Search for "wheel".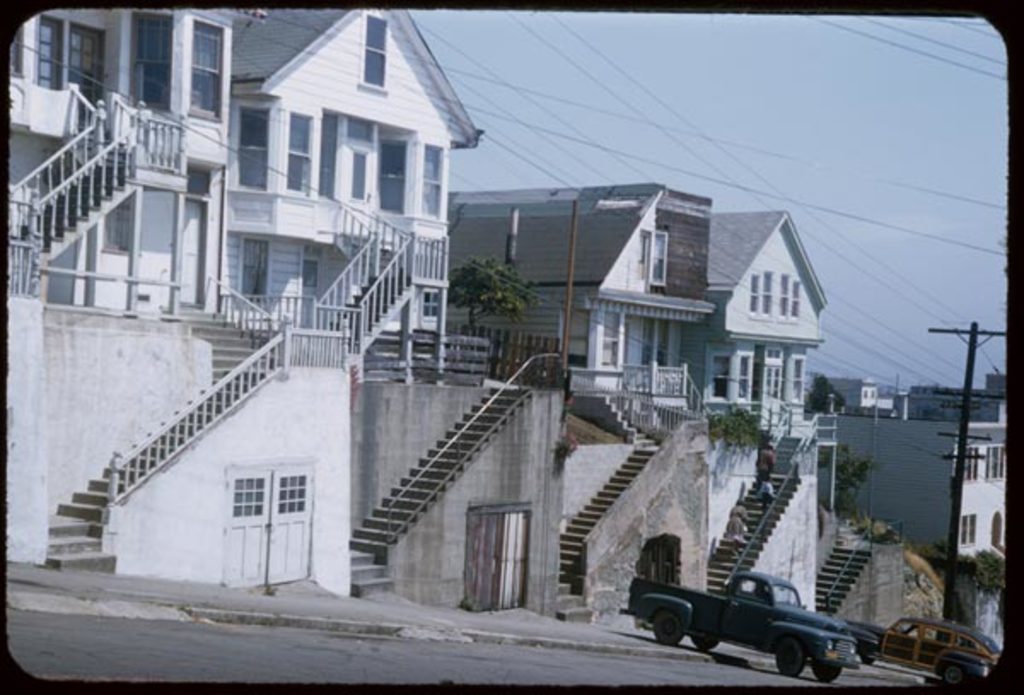
Found at [951, 664, 968, 686].
